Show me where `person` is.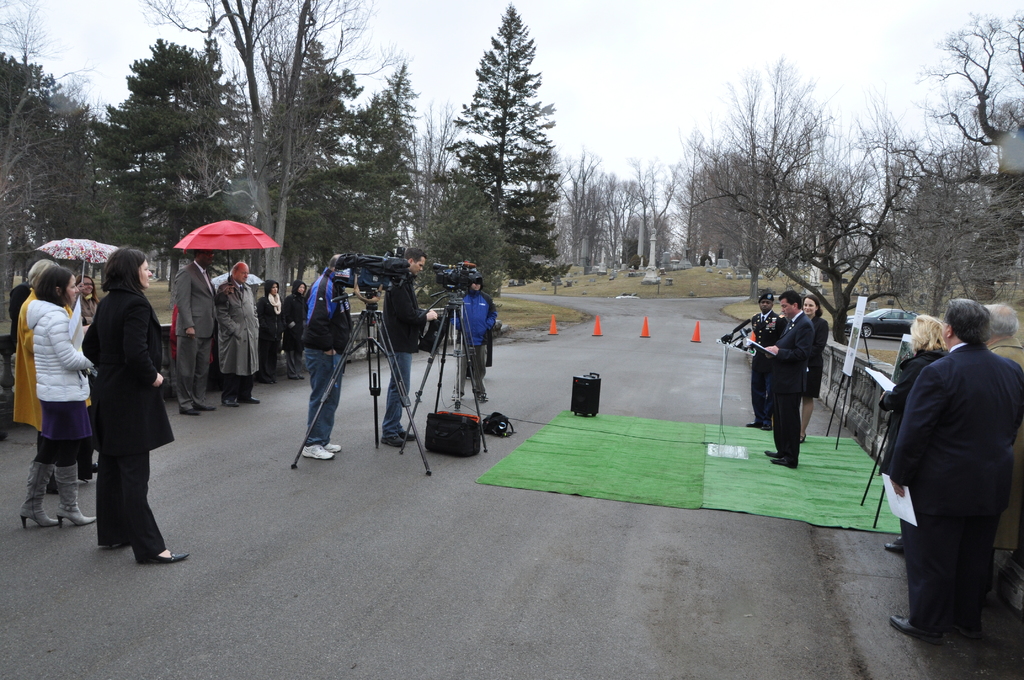
`person` is at 877:316:950:555.
